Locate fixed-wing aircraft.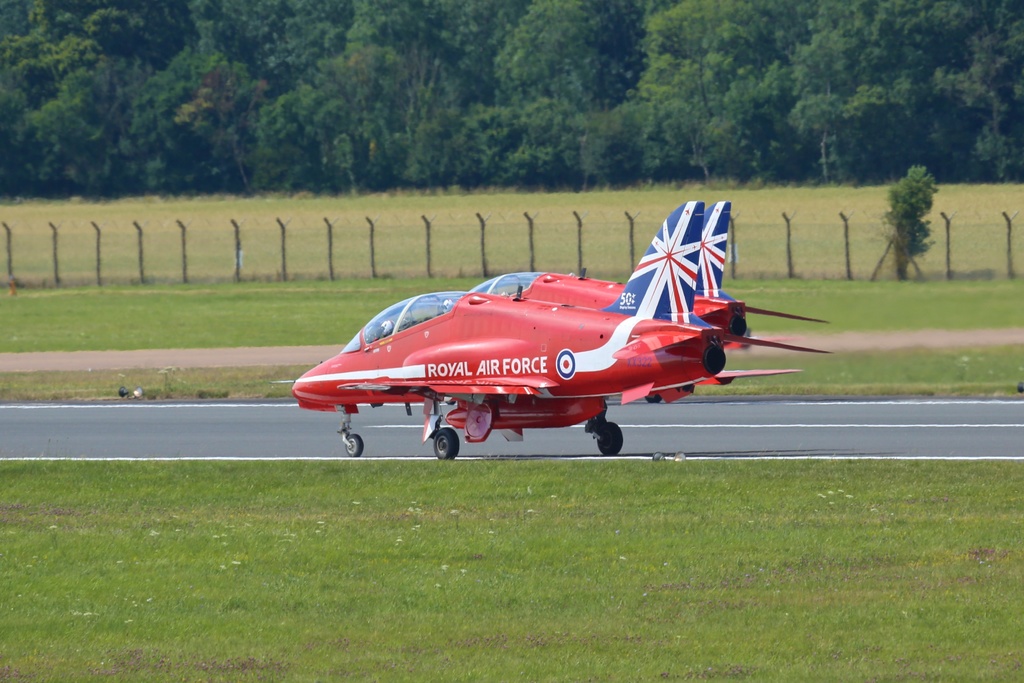
Bounding box: BBox(459, 203, 826, 404).
